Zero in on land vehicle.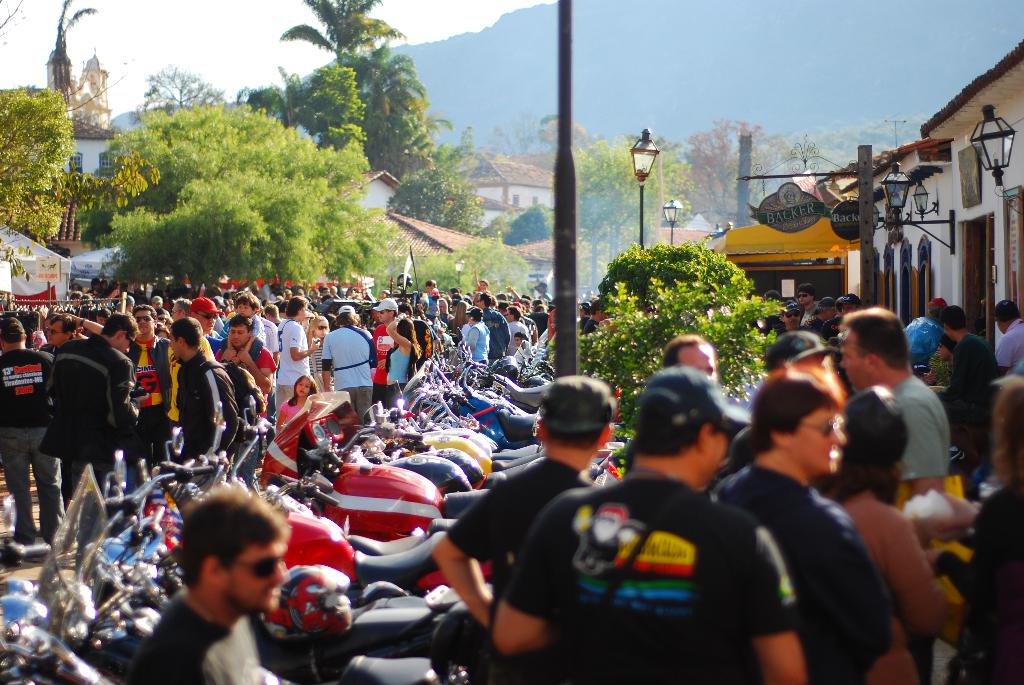
Zeroed in: bbox=[262, 410, 490, 544].
